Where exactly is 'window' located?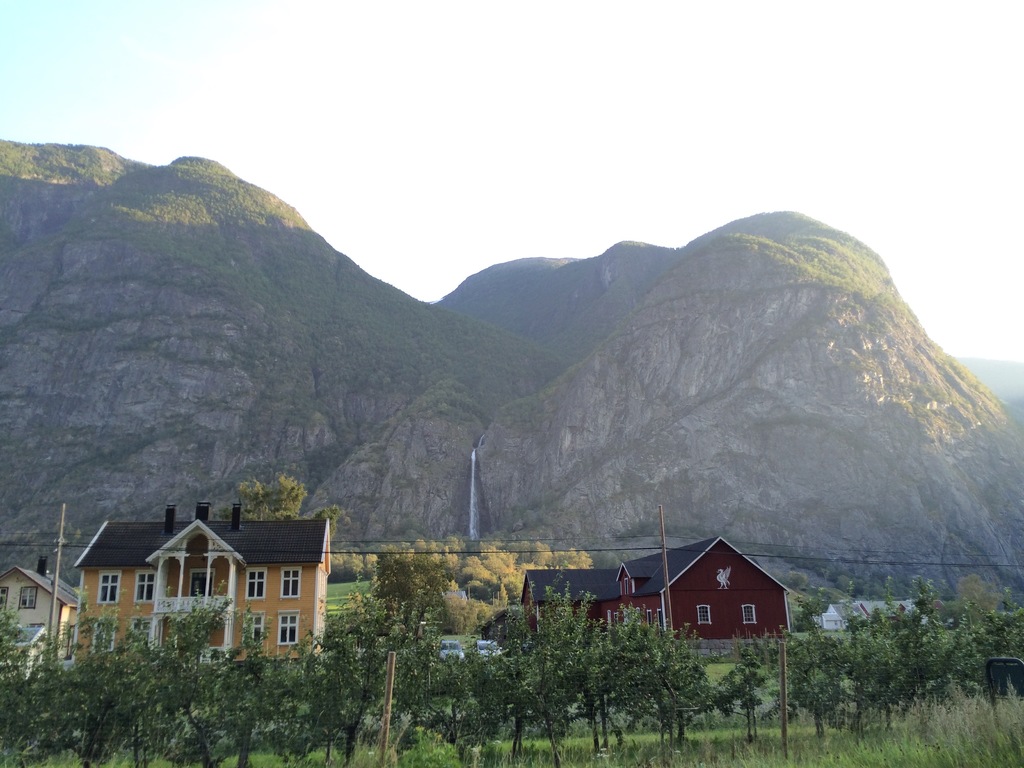
Its bounding box is select_region(242, 606, 268, 646).
